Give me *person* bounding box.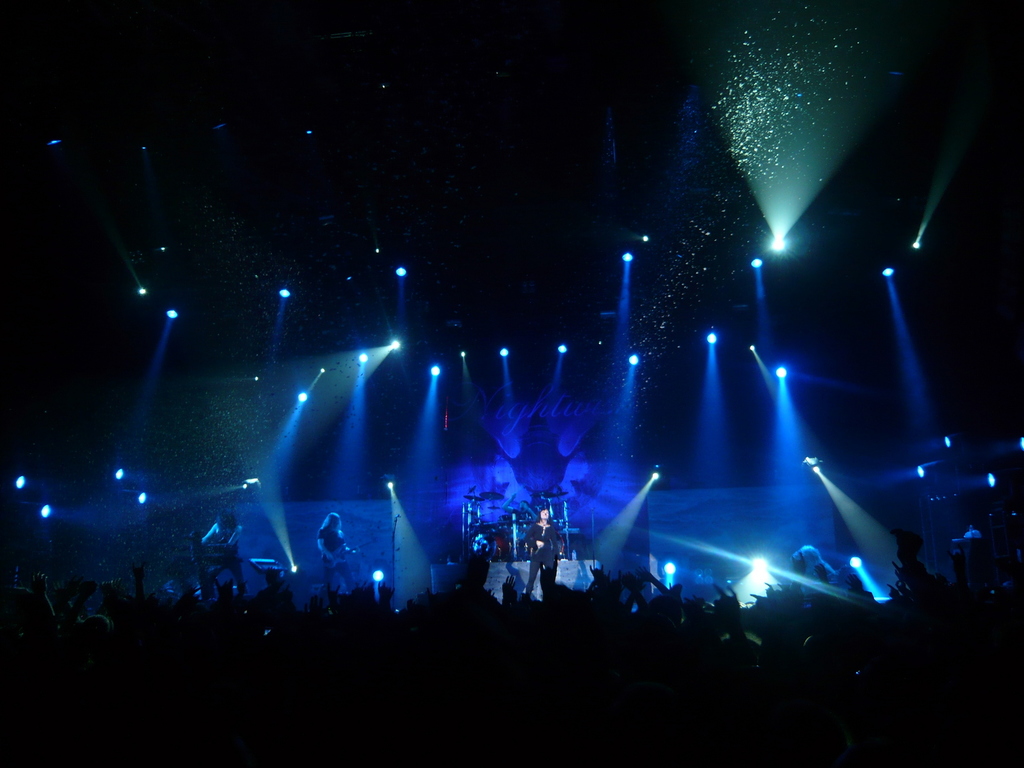
box=[518, 504, 562, 597].
